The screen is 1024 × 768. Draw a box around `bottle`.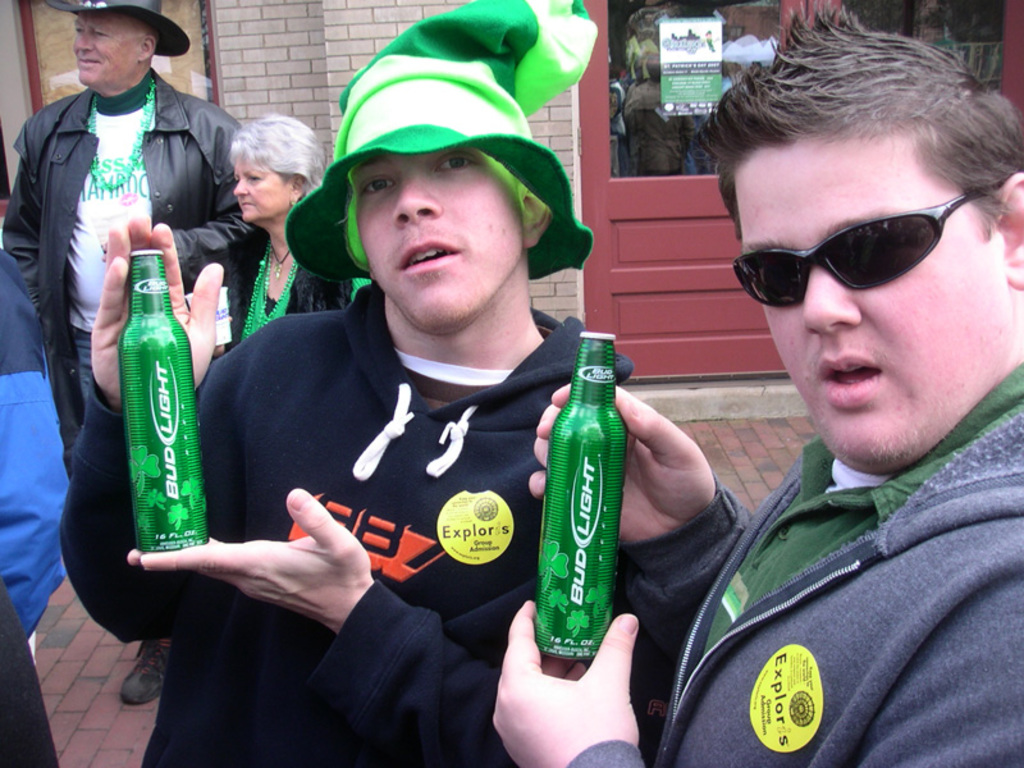
<bbox>530, 330, 631, 663</bbox>.
